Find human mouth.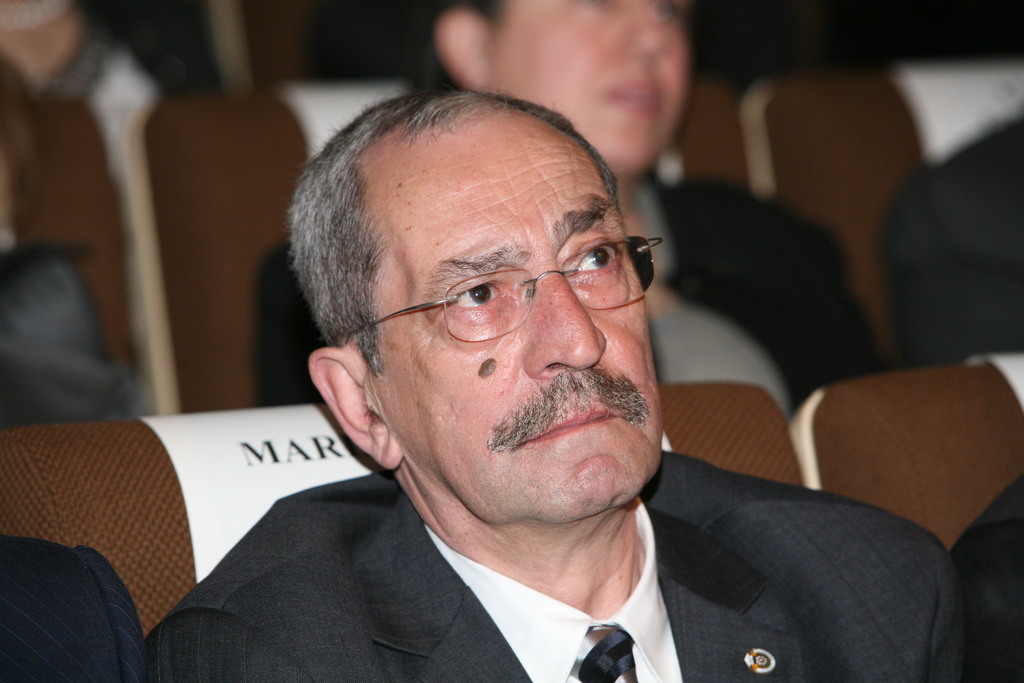
513 407 623 451.
